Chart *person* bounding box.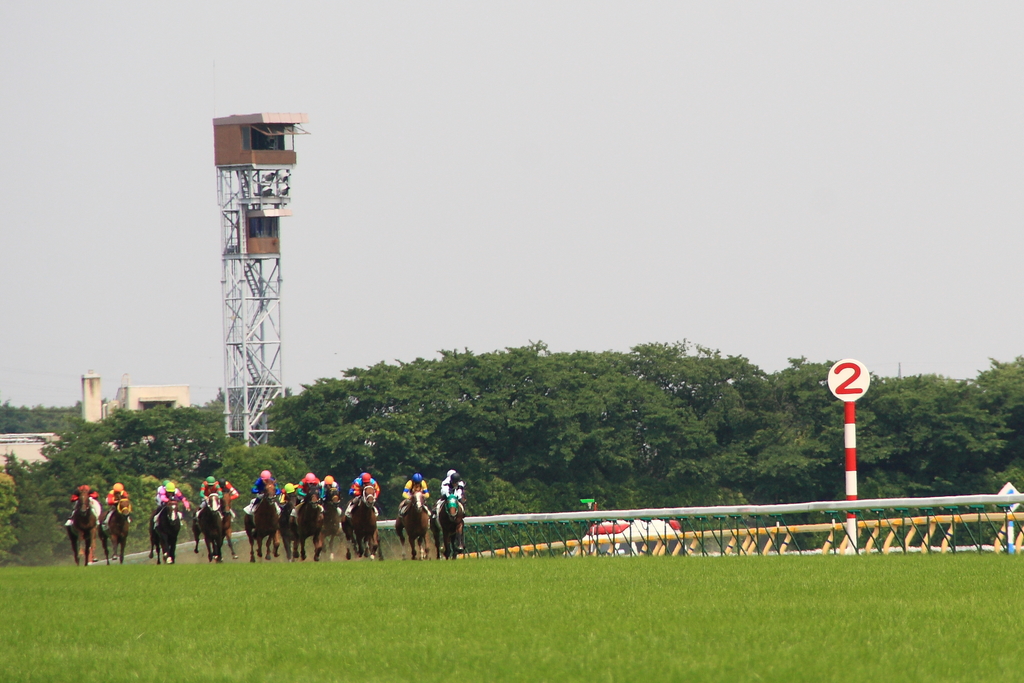
Charted: rect(65, 482, 100, 529).
